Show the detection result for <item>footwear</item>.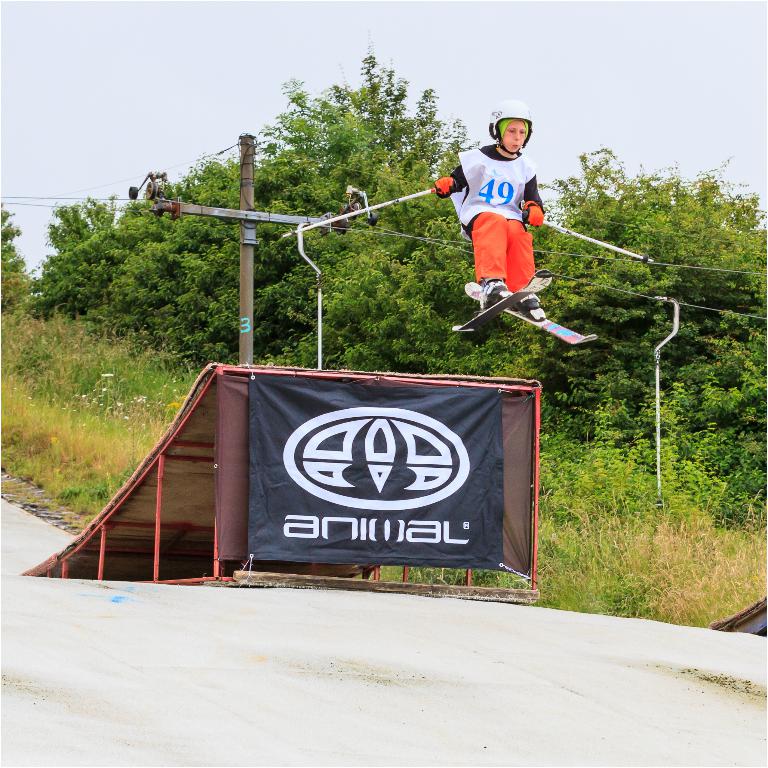
<box>479,279,509,310</box>.
